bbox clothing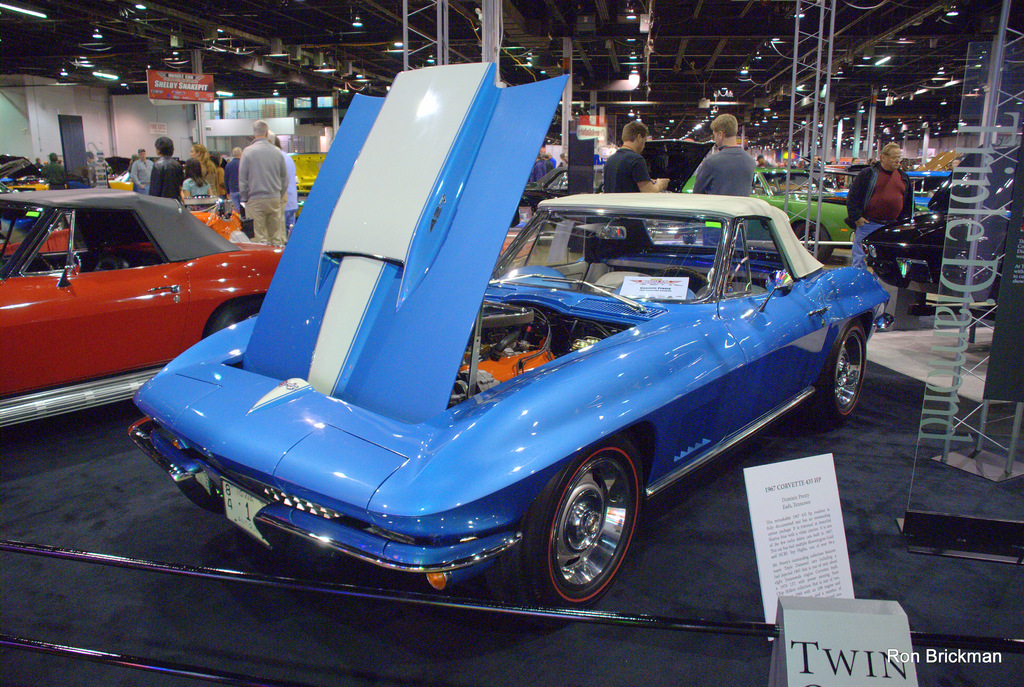
<box>694,147,756,195</box>
